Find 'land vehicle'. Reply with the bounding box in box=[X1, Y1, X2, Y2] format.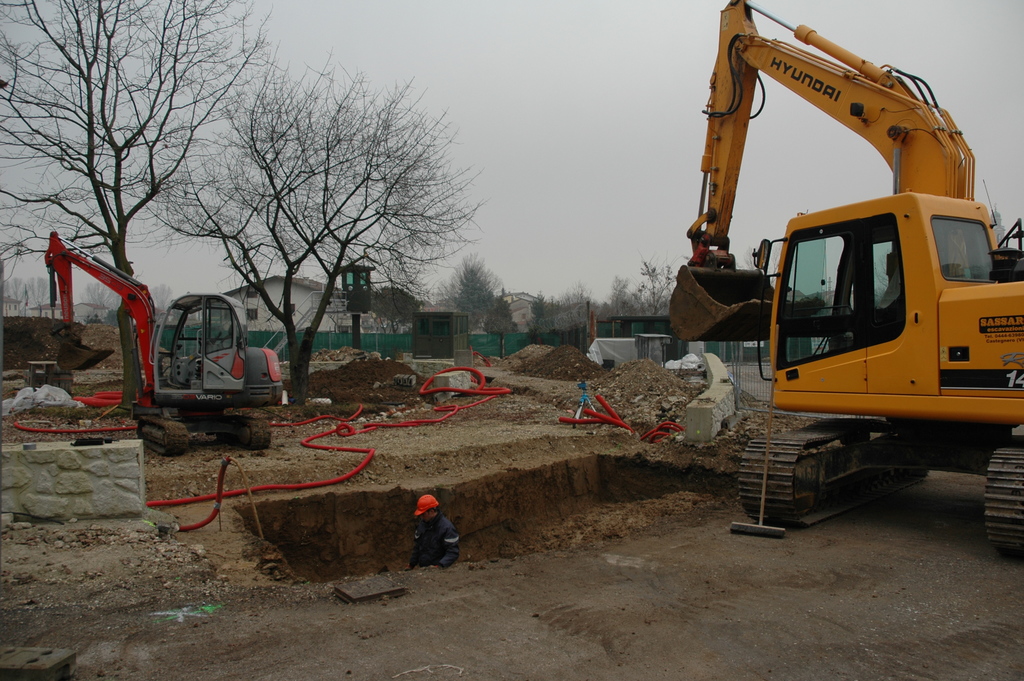
box=[43, 229, 286, 450].
